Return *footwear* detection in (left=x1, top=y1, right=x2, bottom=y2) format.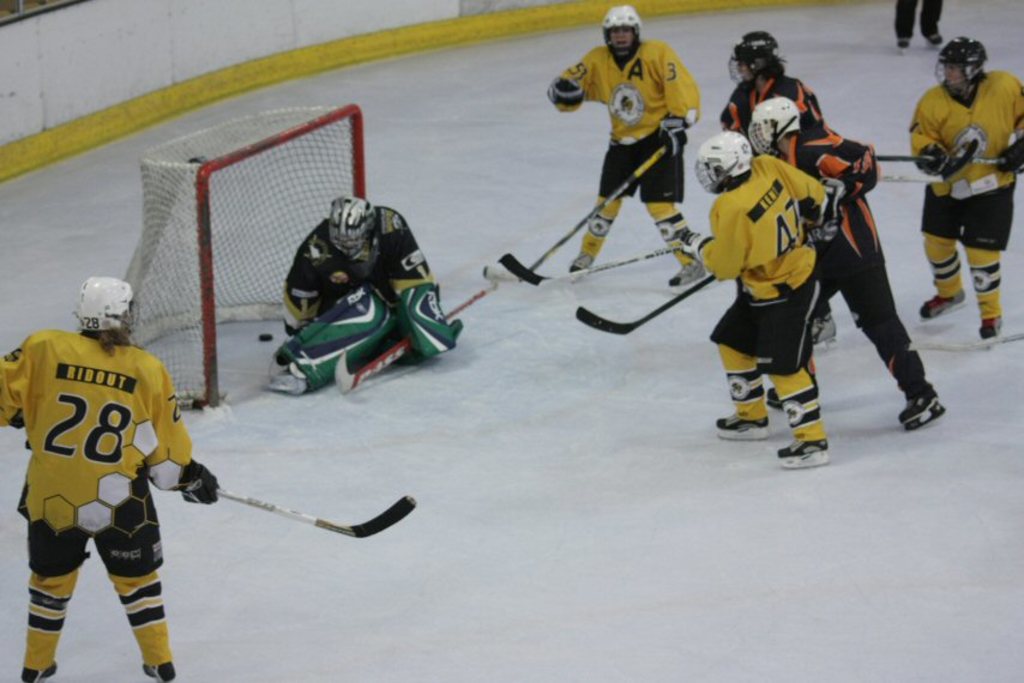
(left=922, top=290, right=960, bottom=310).
